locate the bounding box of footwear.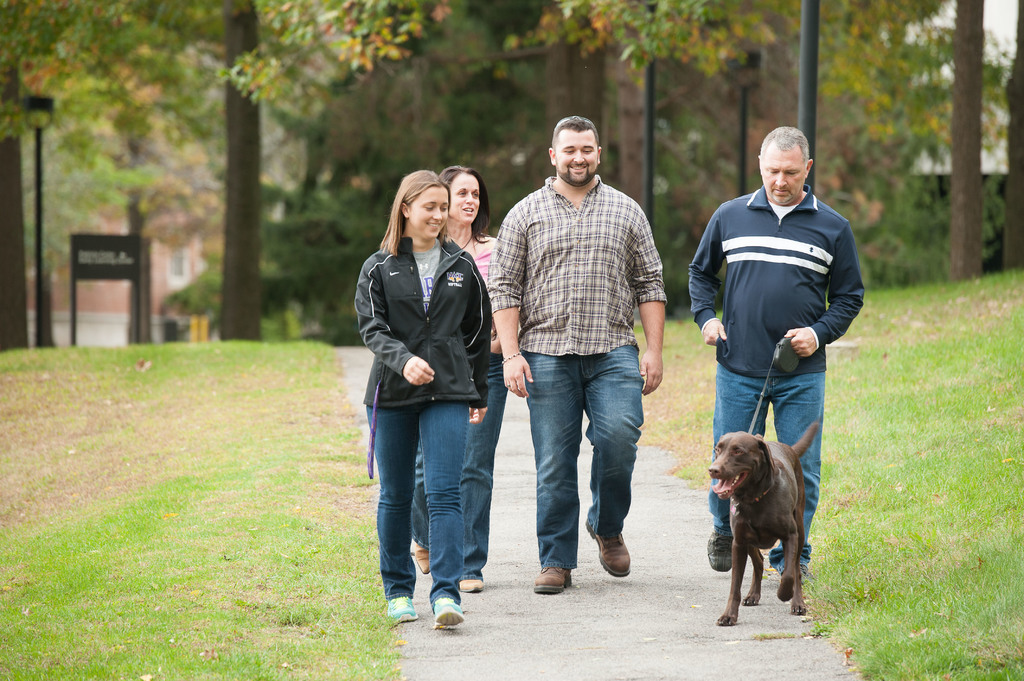
Bounding box: (586,518,629,575).
